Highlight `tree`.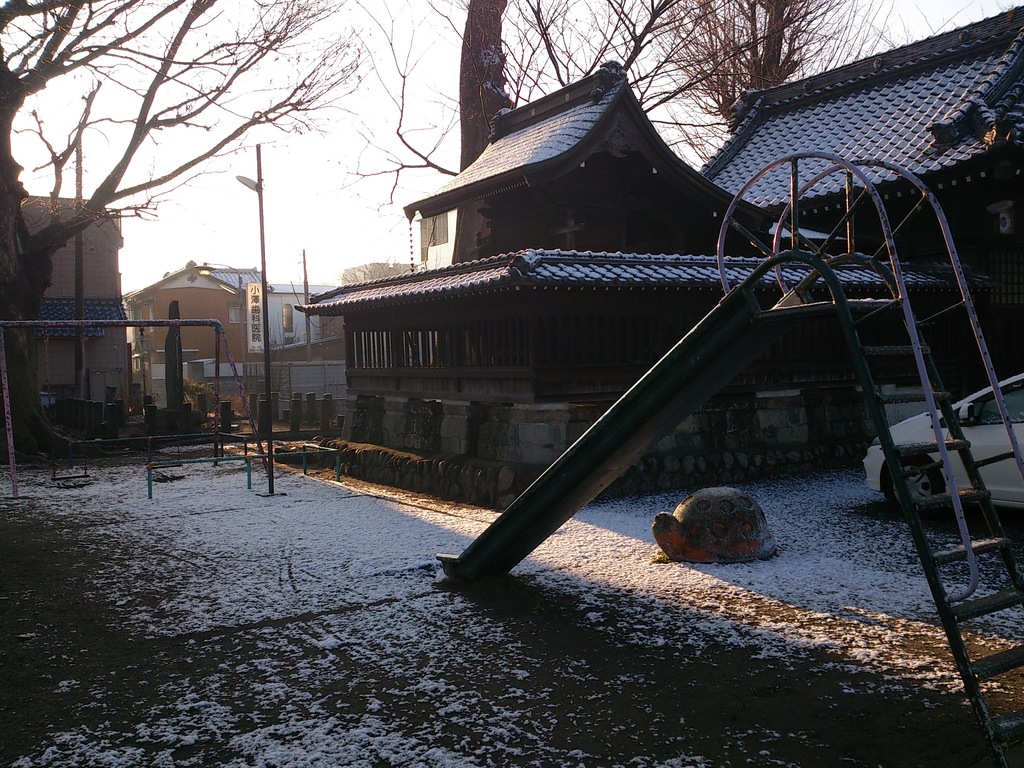
Highlighted region: bbox=(340, 260, 413, 279).
